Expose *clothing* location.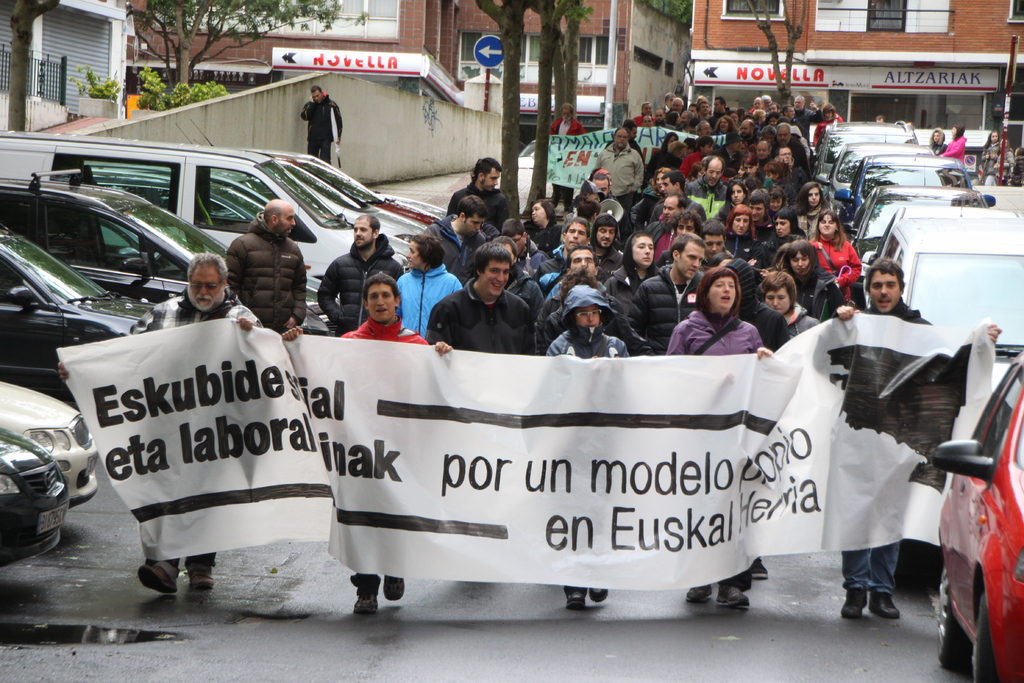
Exposed at (223, 213, 305, 330).
